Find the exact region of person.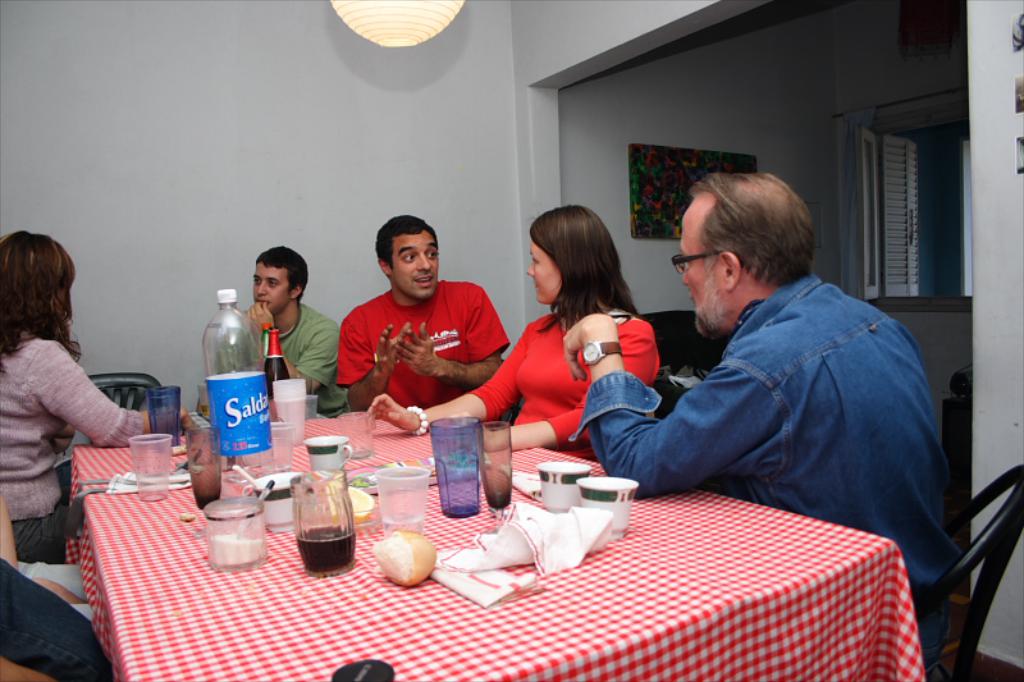
Exact region: bbox=(334, 214, 508, 409).
